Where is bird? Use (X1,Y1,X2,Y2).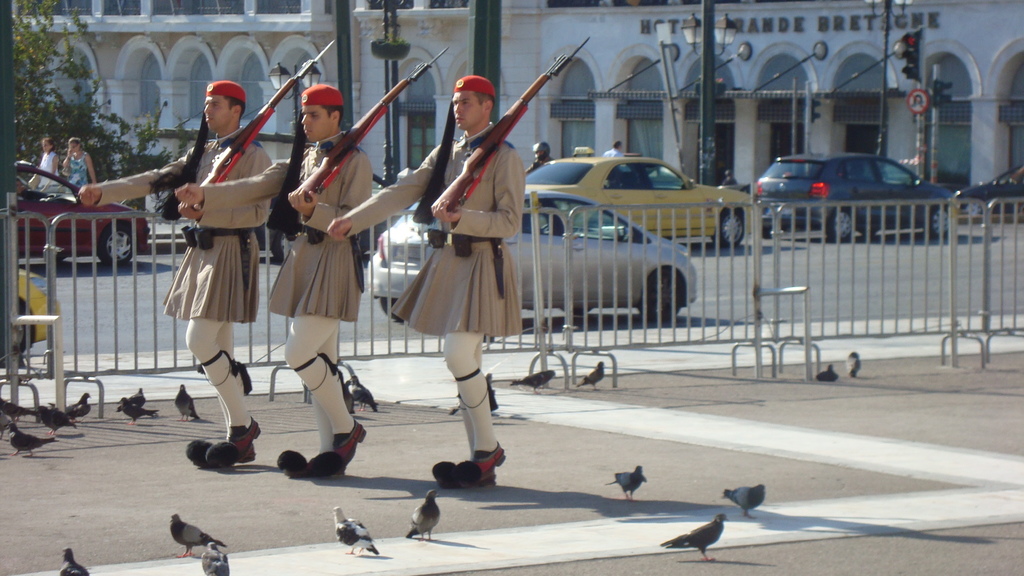
(845,348,862,378).
